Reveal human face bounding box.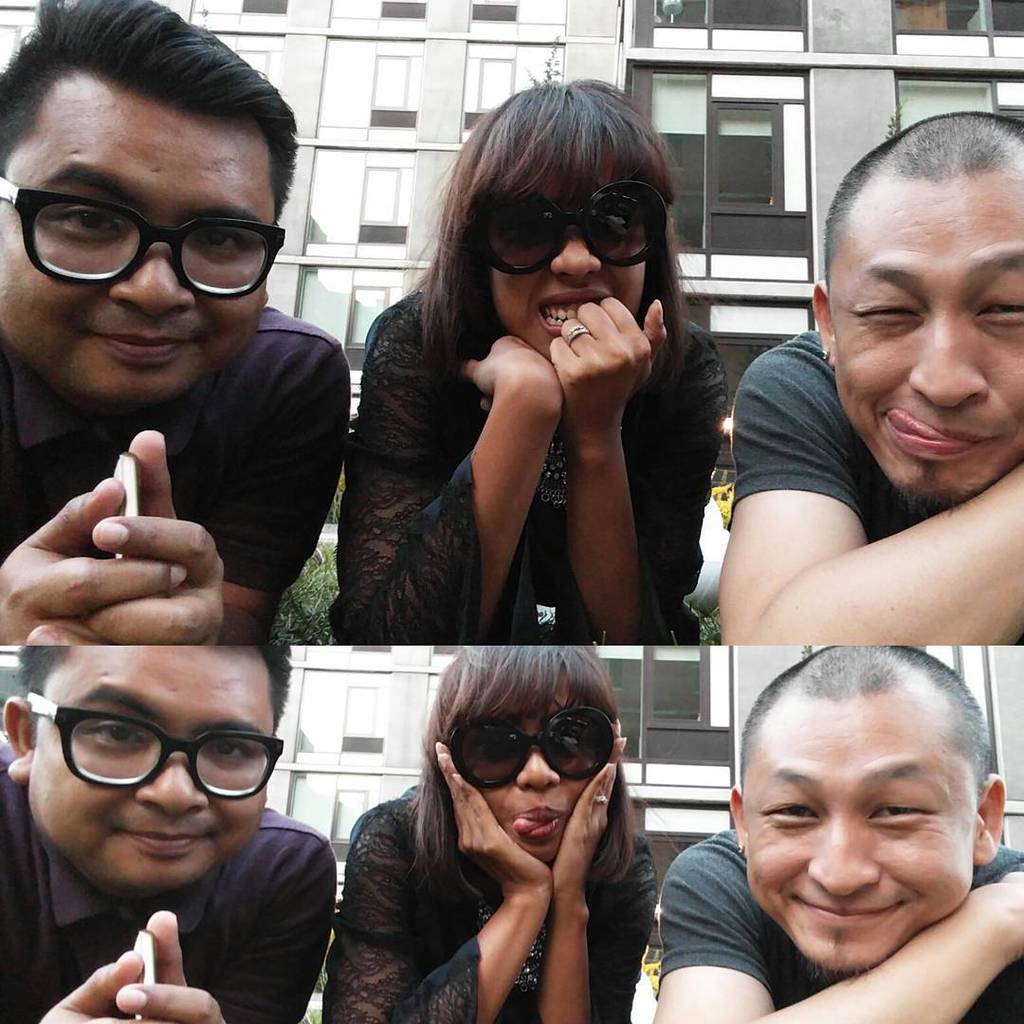
Revealed: region(455, 678, 611, 864).
